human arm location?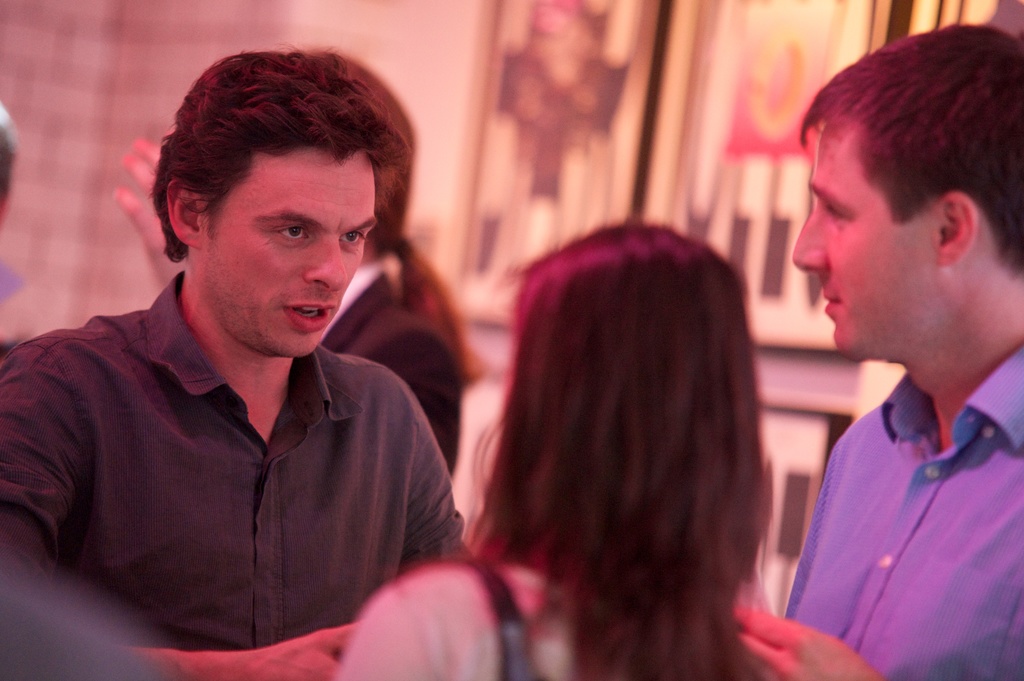
{"left": 396, "top": 399, "right": 472, "bottom": 576}
